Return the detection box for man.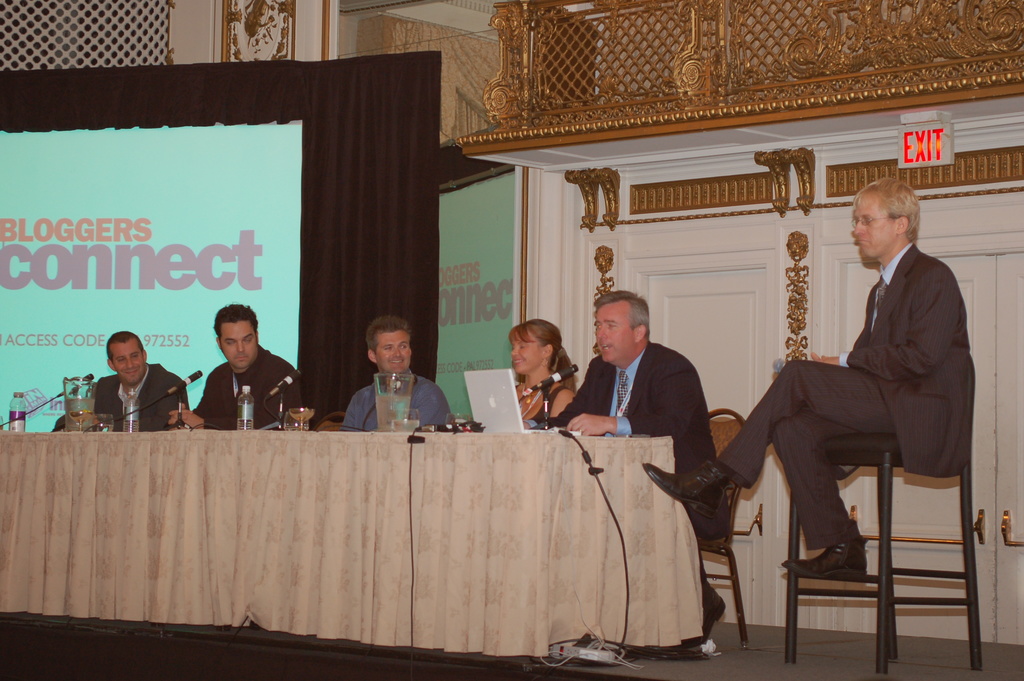
left=180, top=293, right=326, bottom=432.
